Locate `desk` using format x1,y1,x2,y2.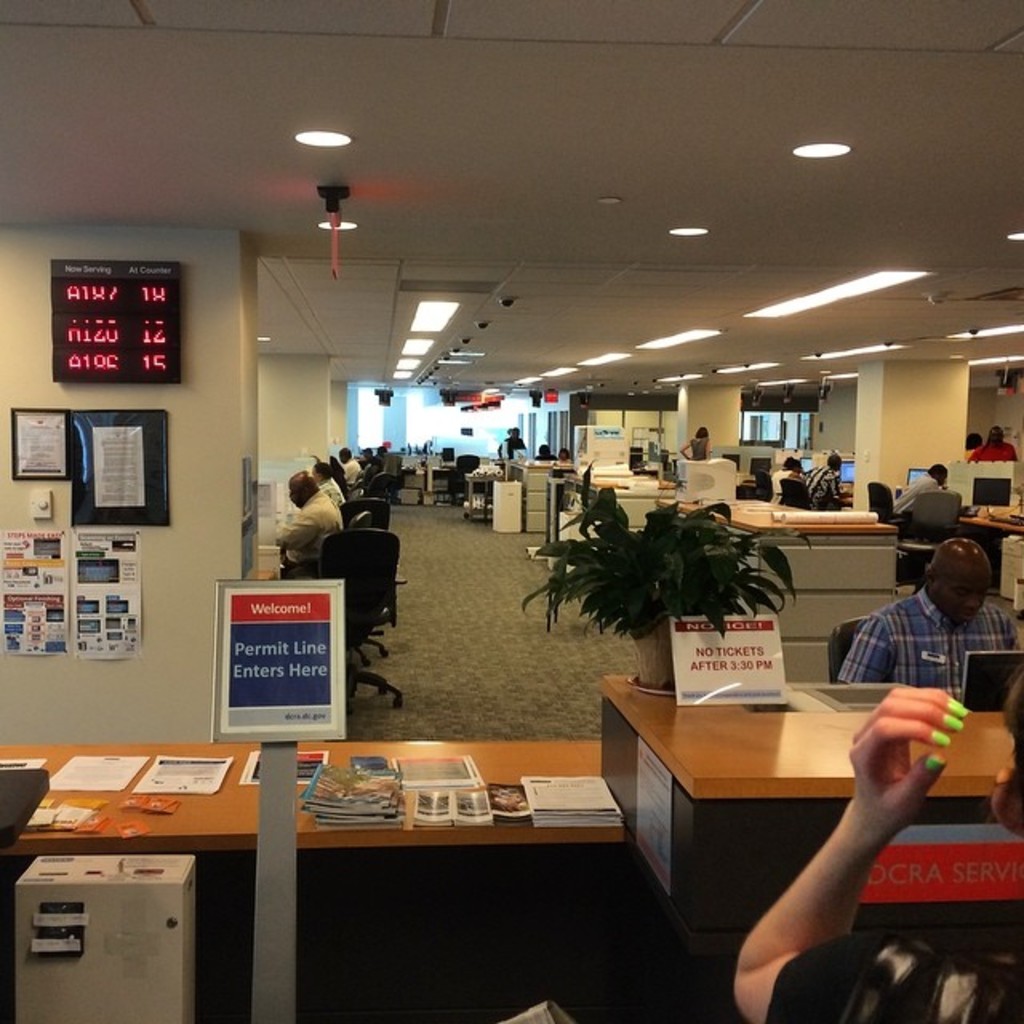
0,674,1022,1022.
